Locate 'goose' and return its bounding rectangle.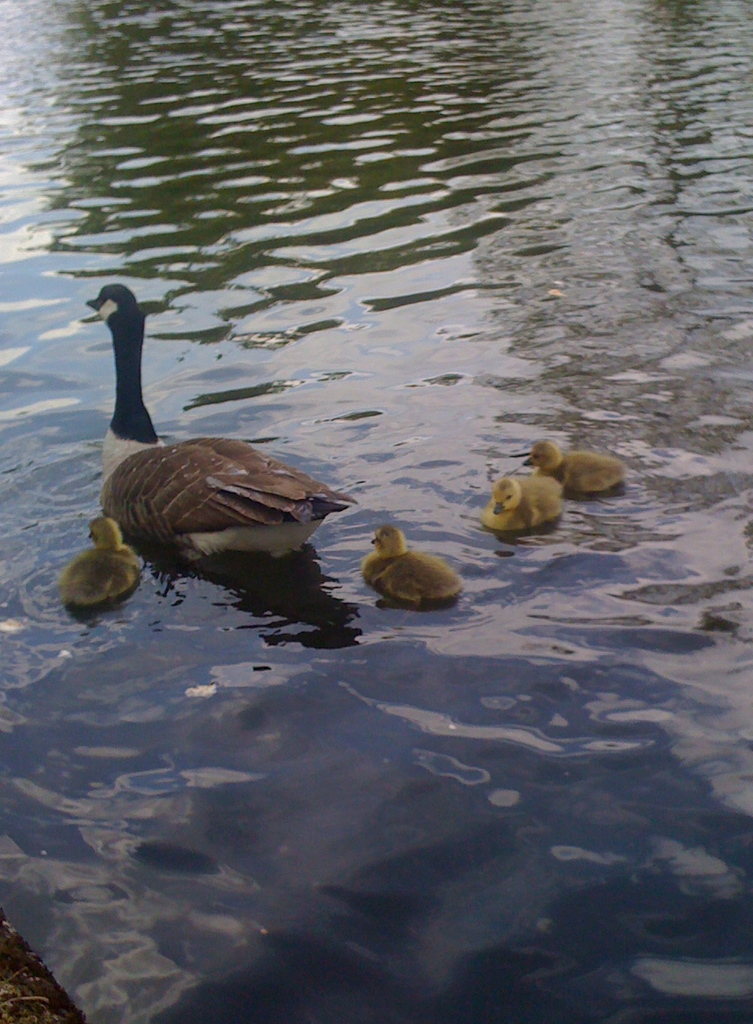
{"x1": 527, "y1": 434, "x2": 622, "y2": 496}.
